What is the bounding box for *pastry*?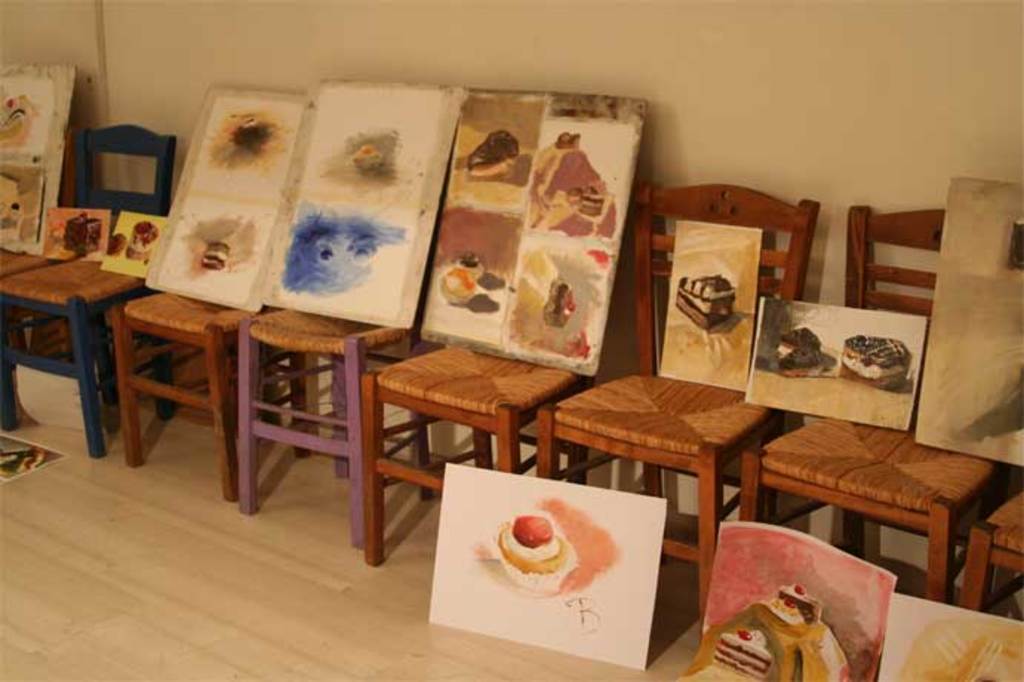
BBox(129, 222, 157, 261).
